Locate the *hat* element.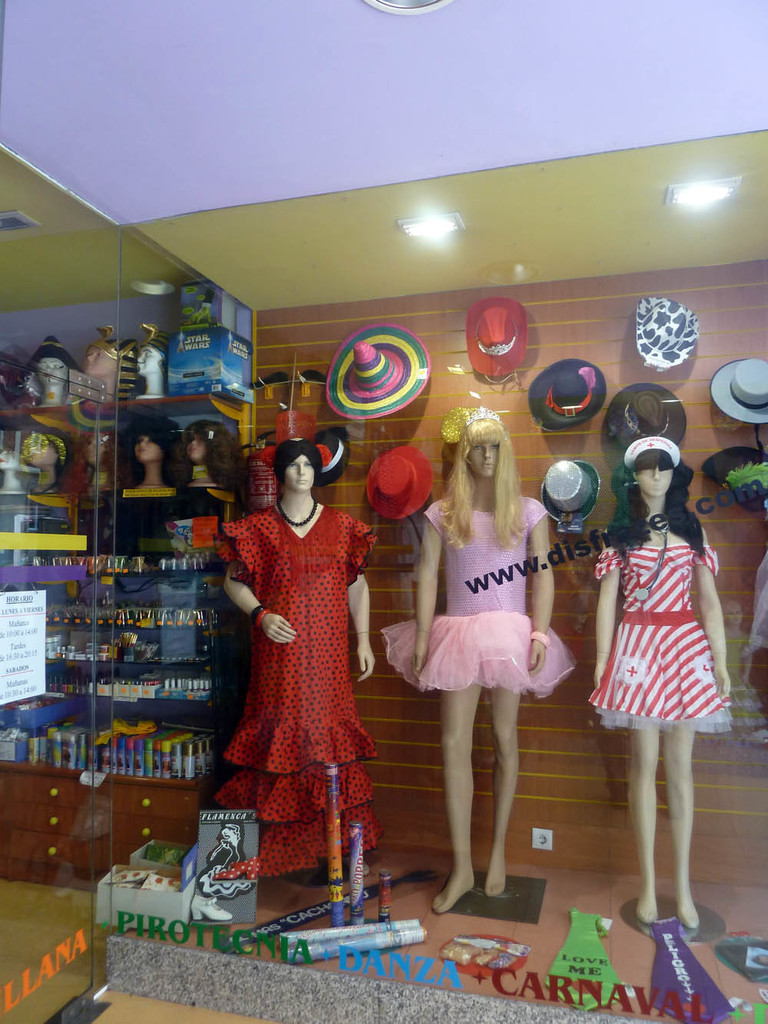
Element bbox: Rect(707, 357, 767, 424).
